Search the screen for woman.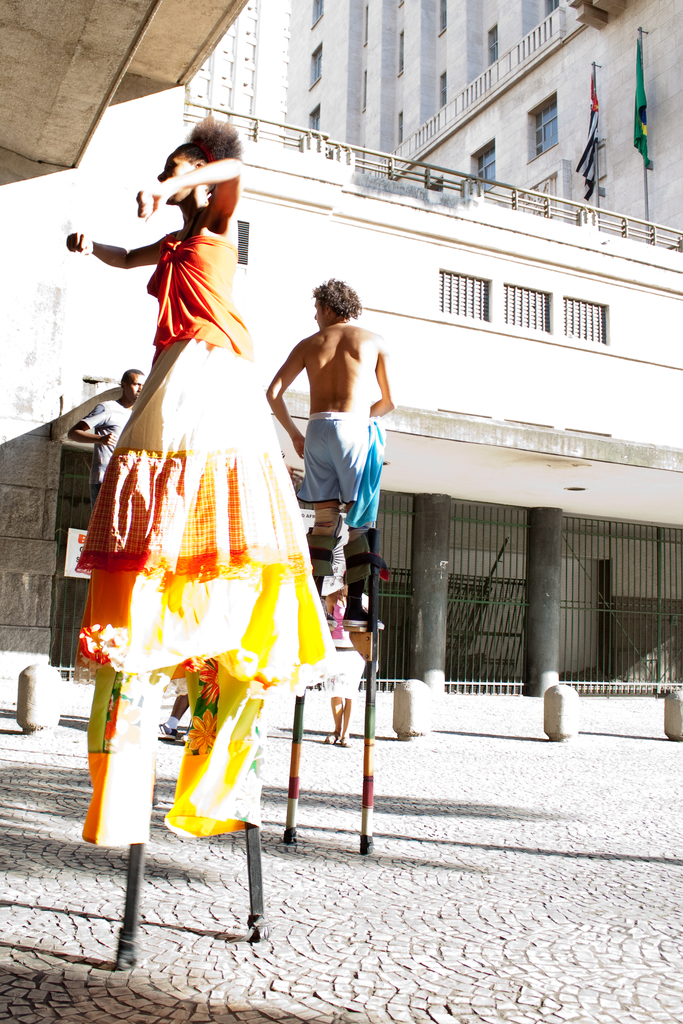
Found at <region>62, 111, 334, 841</region>.
